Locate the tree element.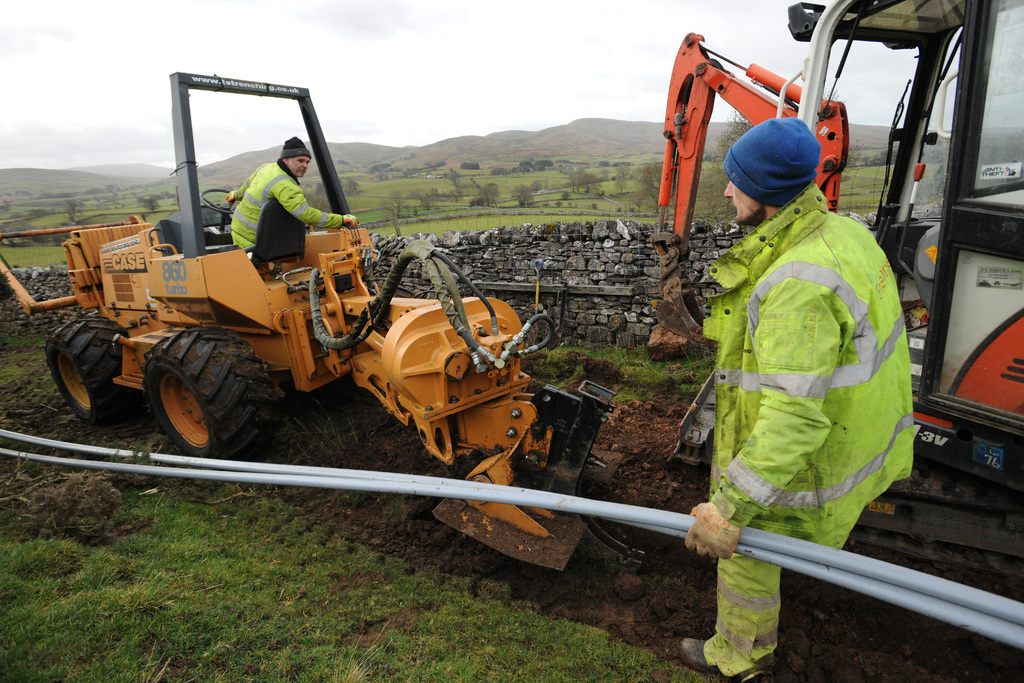
Element bbox: [479, 179, 503, 204].
